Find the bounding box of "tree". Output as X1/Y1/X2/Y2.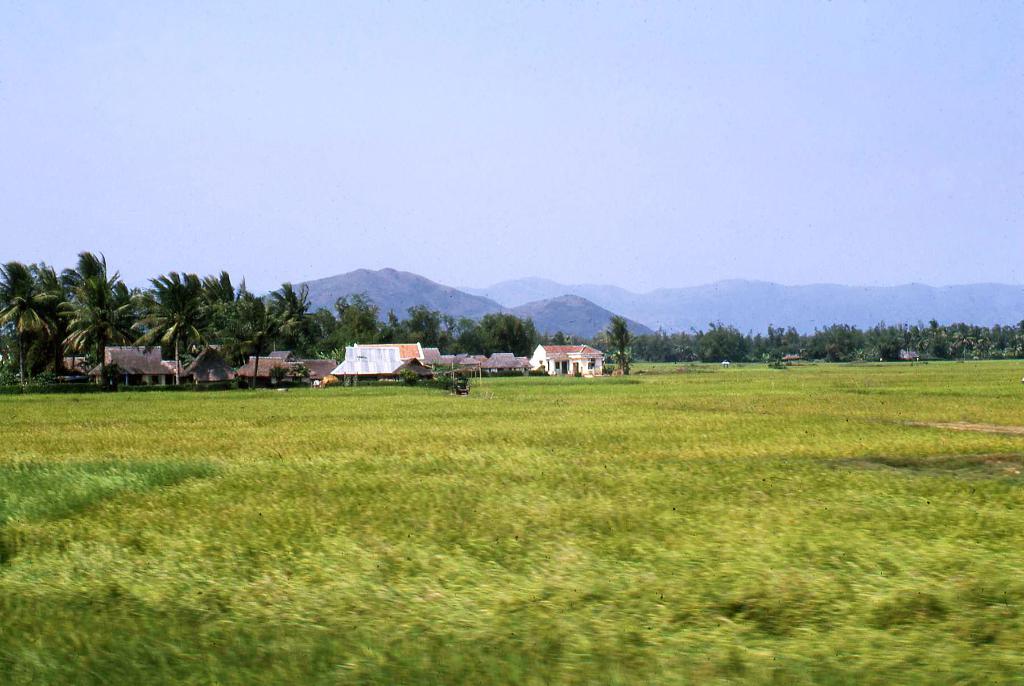
74/250/124/369.
